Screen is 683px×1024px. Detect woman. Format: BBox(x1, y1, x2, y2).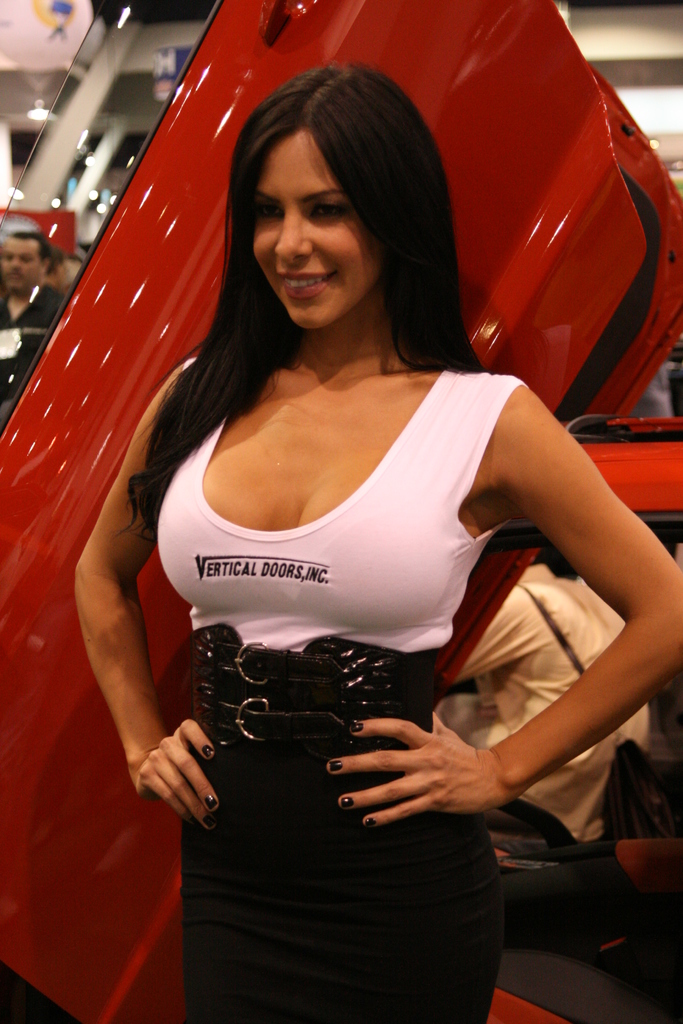
BBox(62, 32, 623, 921).
